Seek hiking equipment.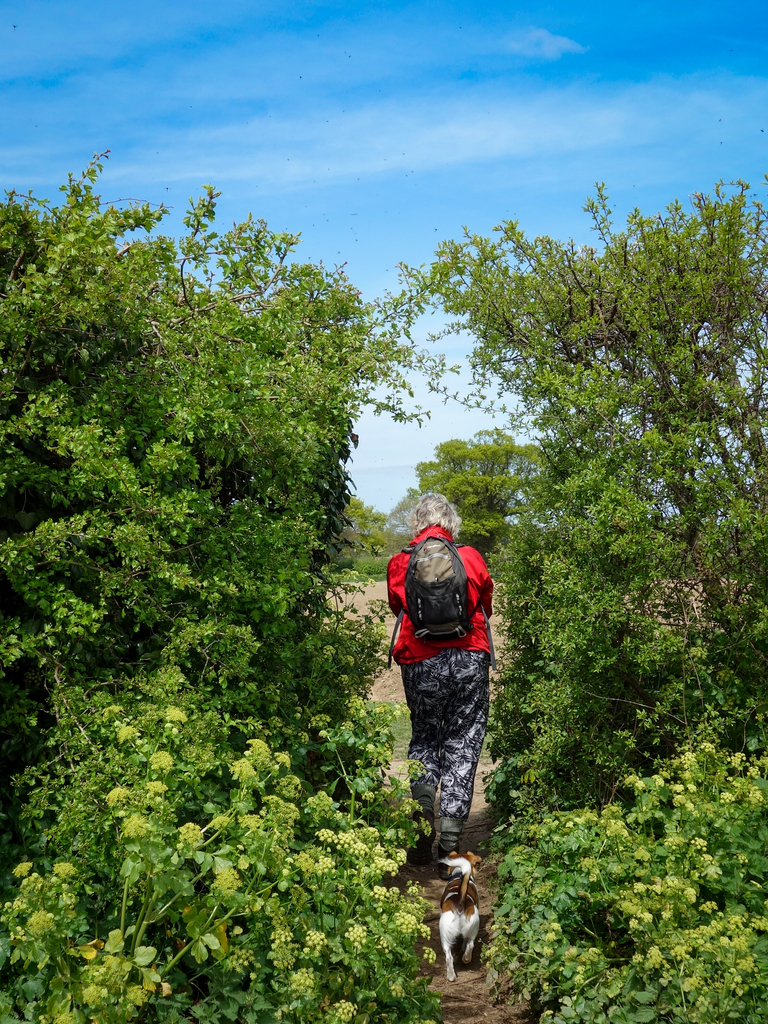
Rect(382, 531, 490, 662).
